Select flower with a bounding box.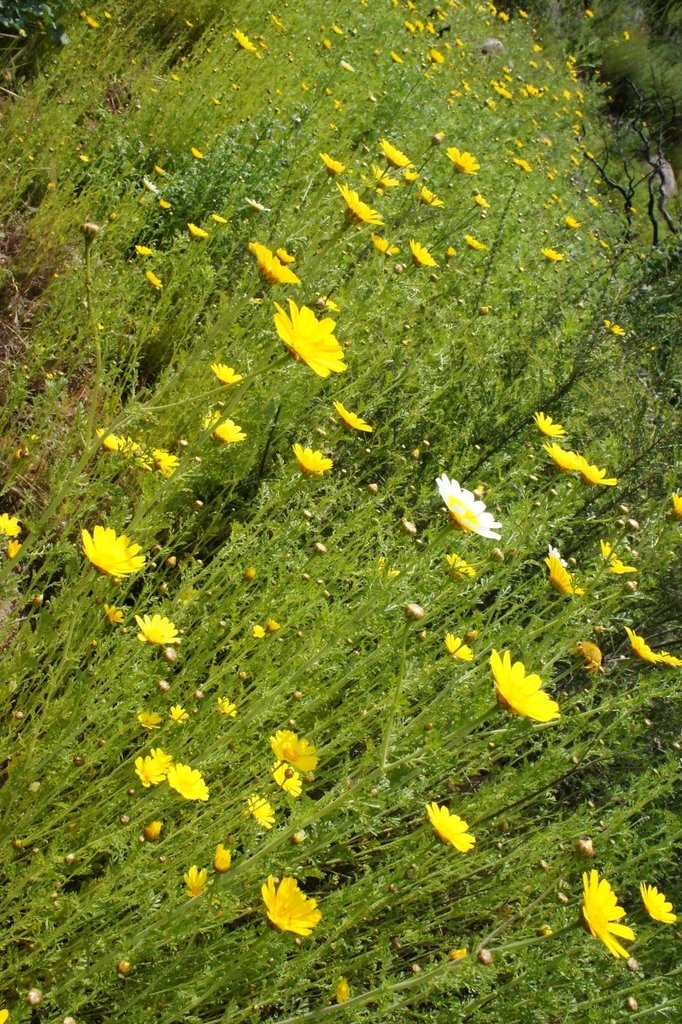
(x1=405, y1=236, x2=442, y2=269).
